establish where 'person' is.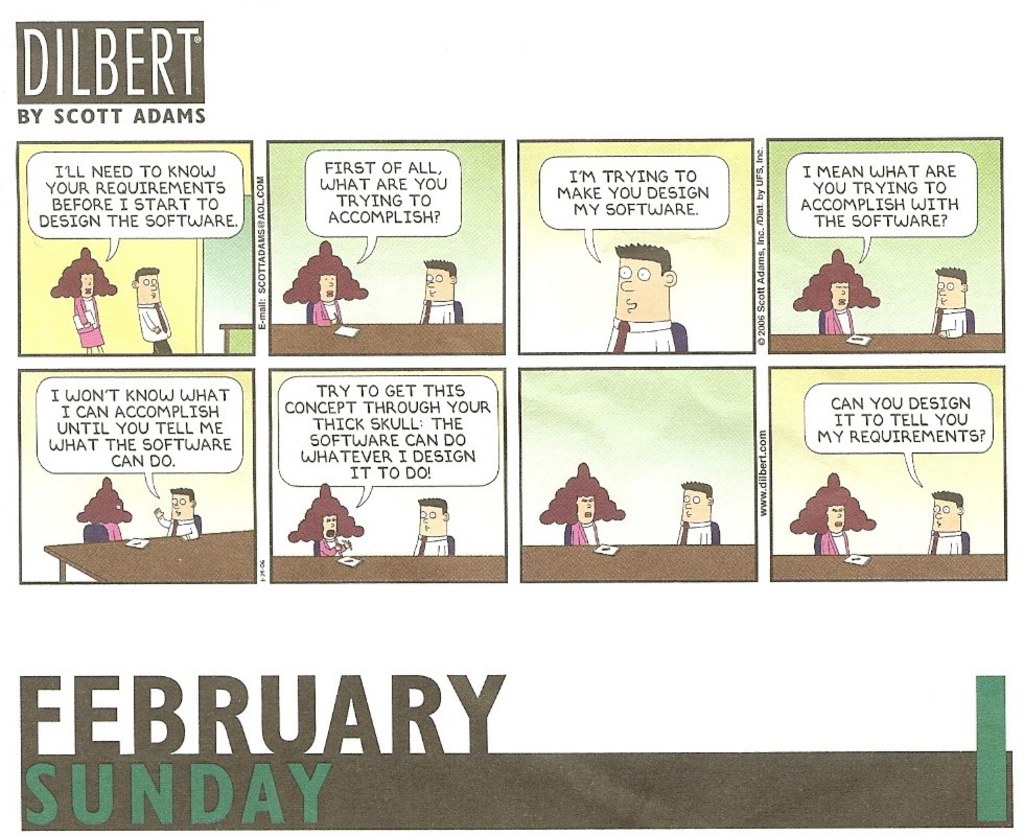
Established at (52,249,121,353).
